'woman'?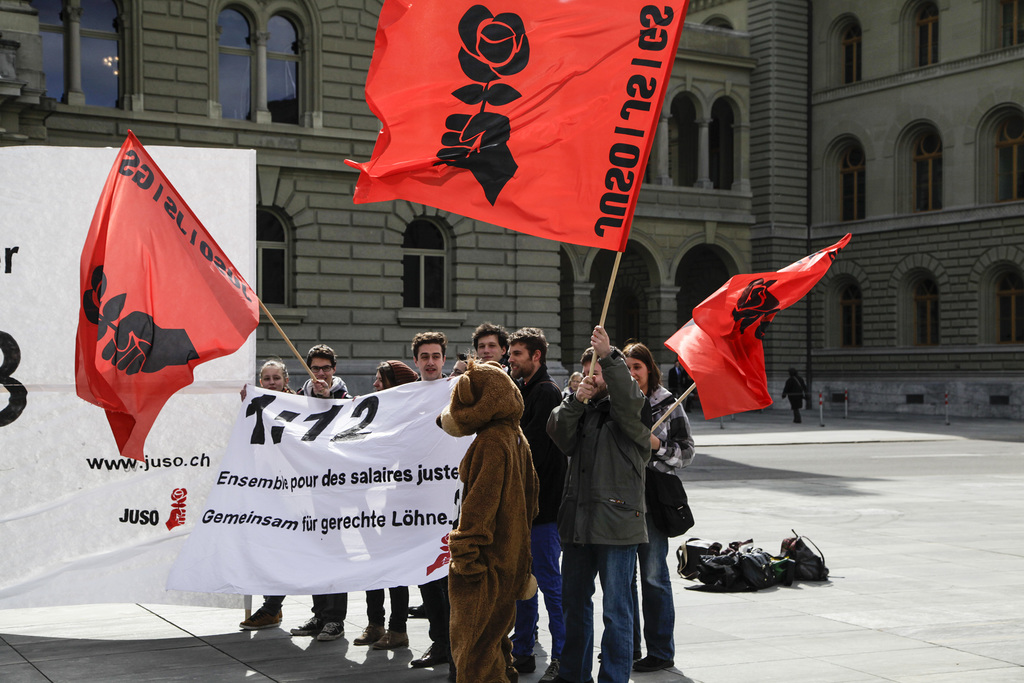
select_region(620, 340, 696, 666)
